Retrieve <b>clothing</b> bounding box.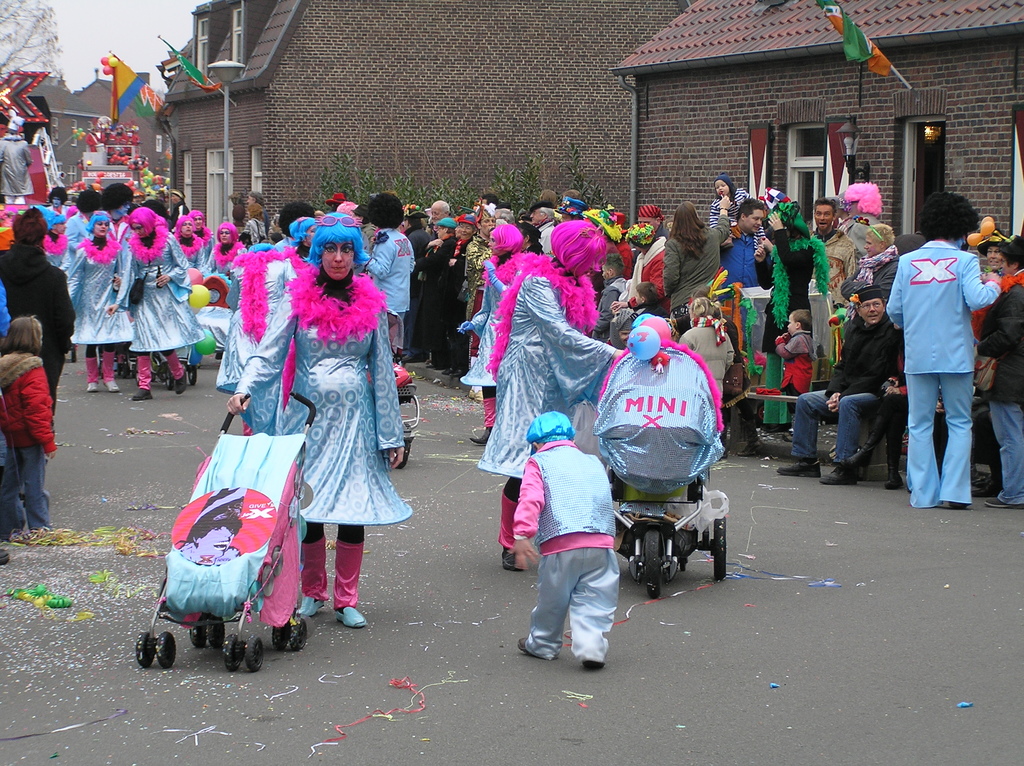
Bounding box: Rect(983, 272, 1023, 507).
